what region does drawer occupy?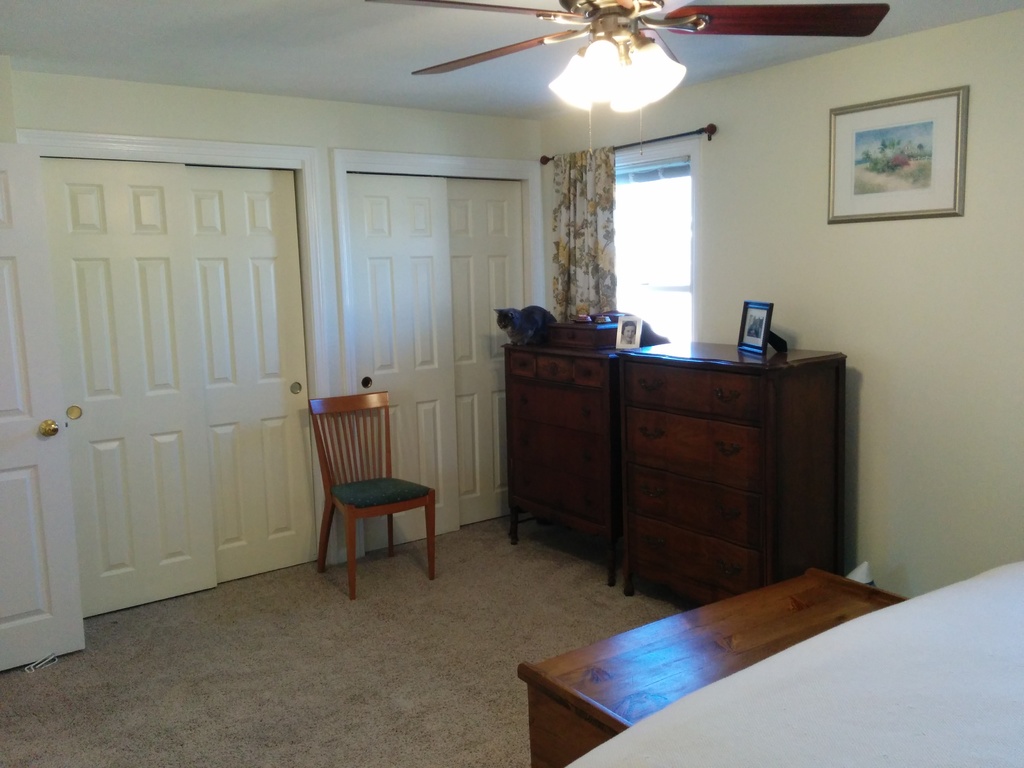
BBox(627, 364, 753, 423).
